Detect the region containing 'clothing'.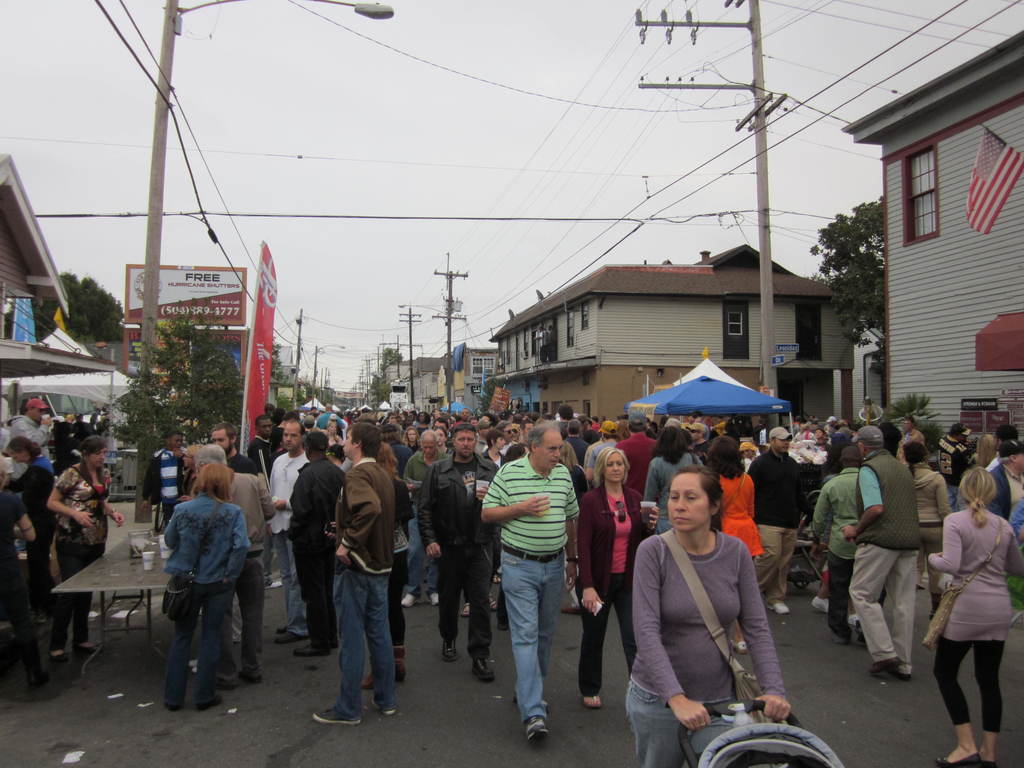
bbox=(625, 534, 787, 767).
